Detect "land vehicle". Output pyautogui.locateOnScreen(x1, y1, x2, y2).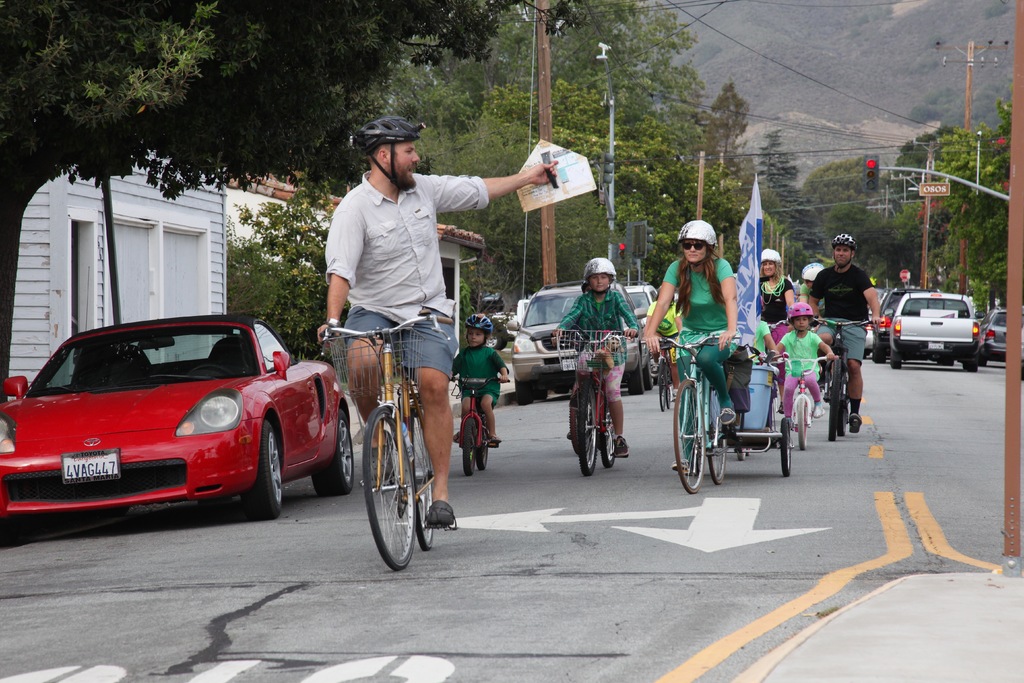
pyautogui.locateOnScreen(0, 317, 361, 523).
